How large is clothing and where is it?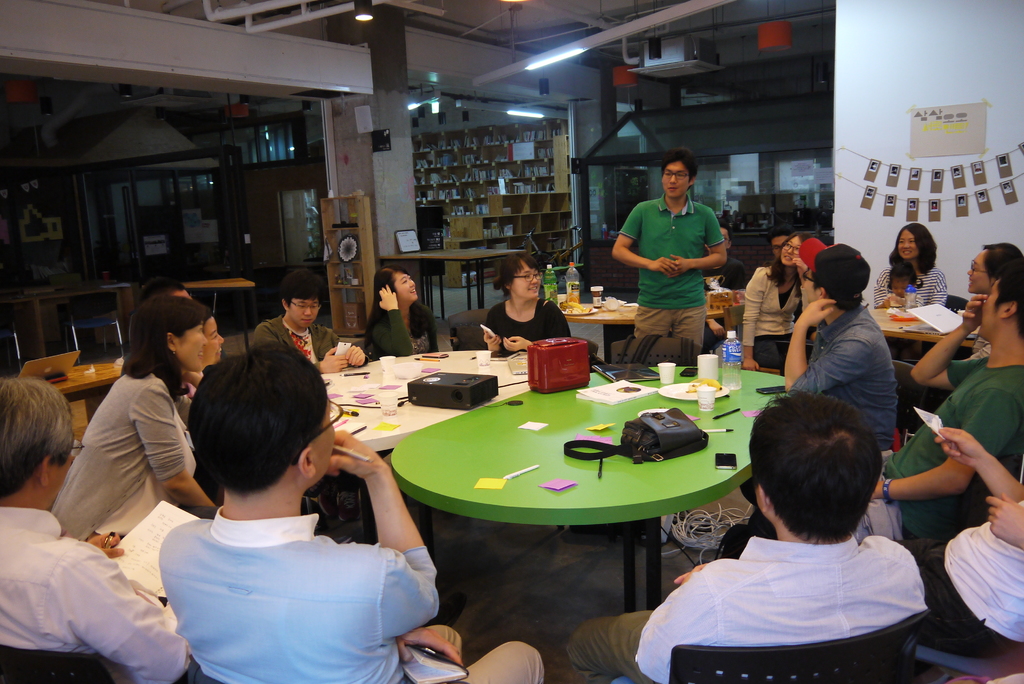
Bounding box: x1=480, y1=293, x2=572, y2=355.
